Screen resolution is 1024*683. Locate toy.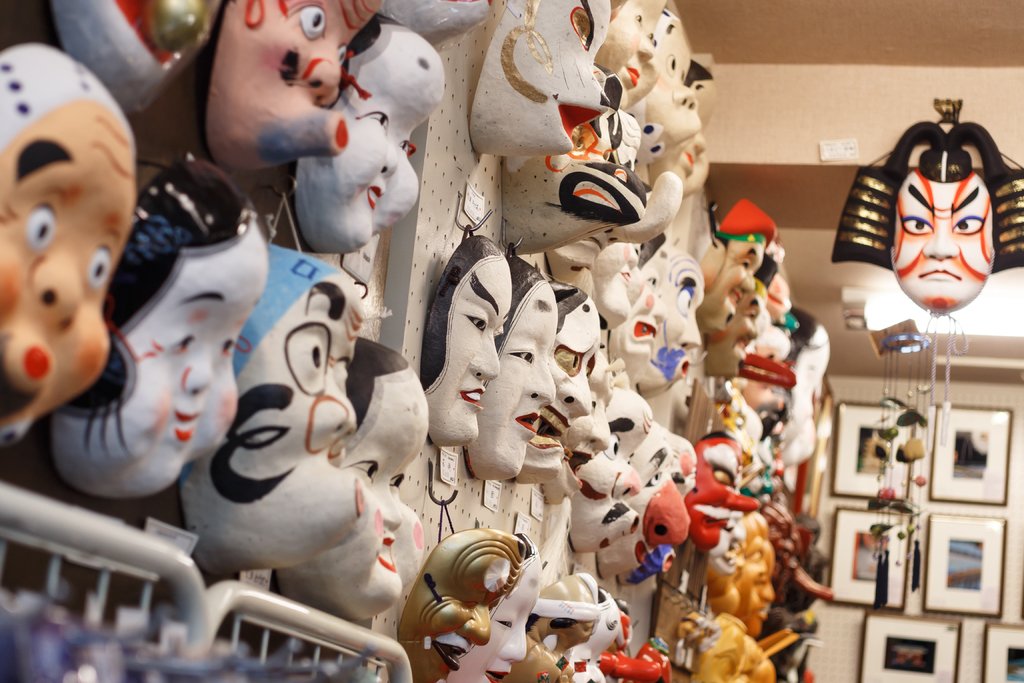
detection(625, 422, 699, 602).
